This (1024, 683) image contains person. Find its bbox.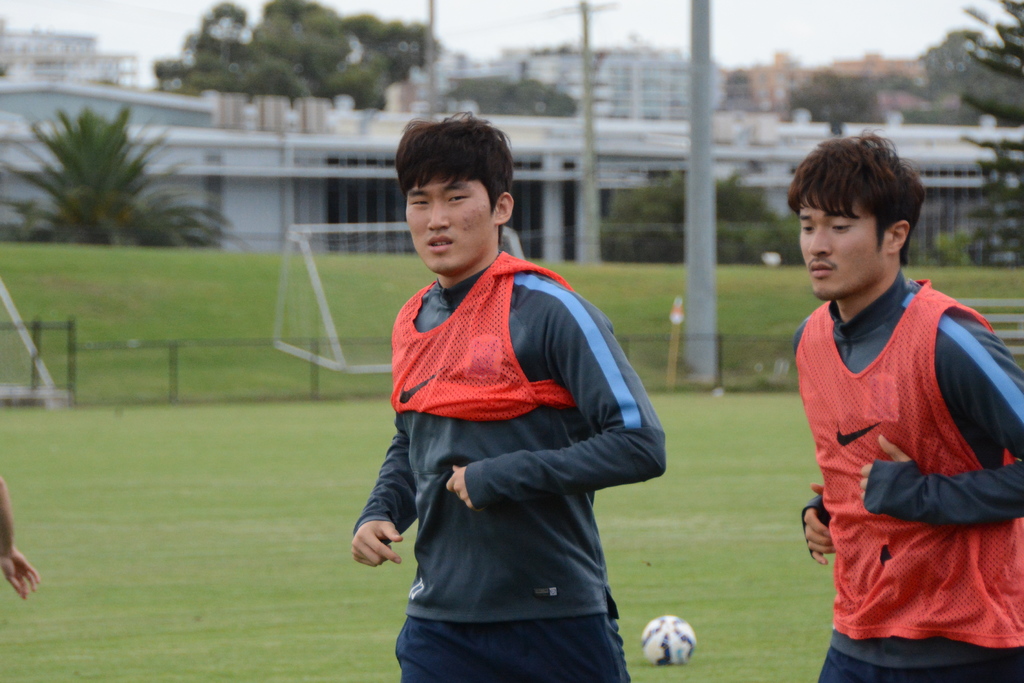
808 128 1023 682.
